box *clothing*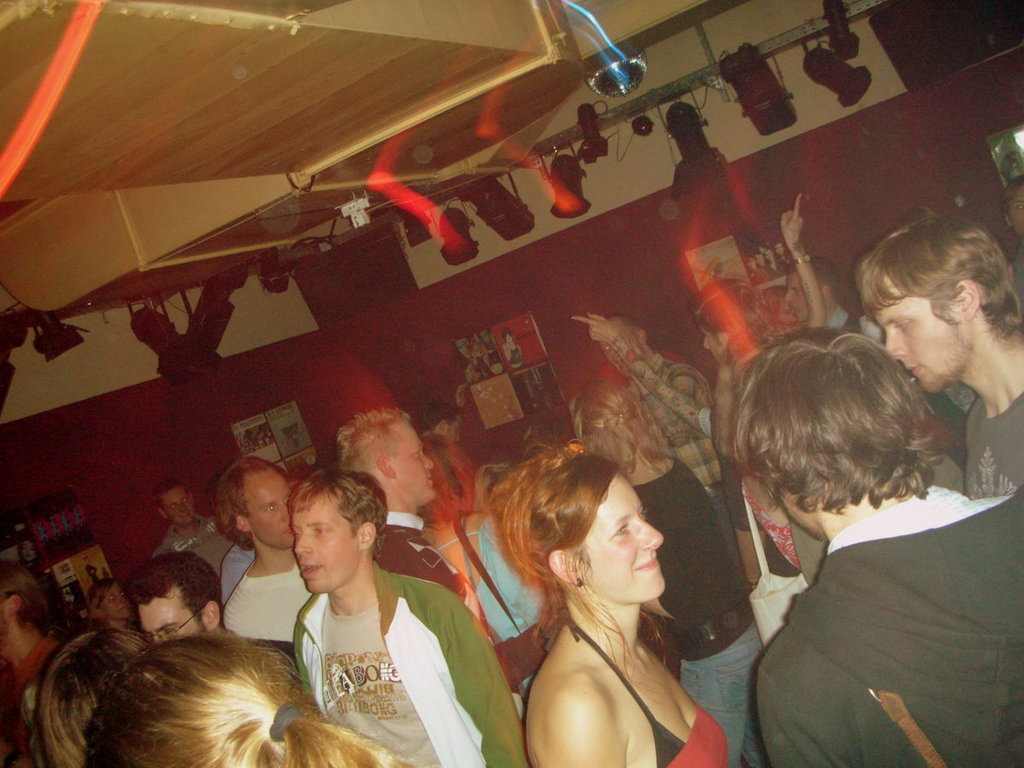
(left=757, top=503, right=1019, bottom=767)
